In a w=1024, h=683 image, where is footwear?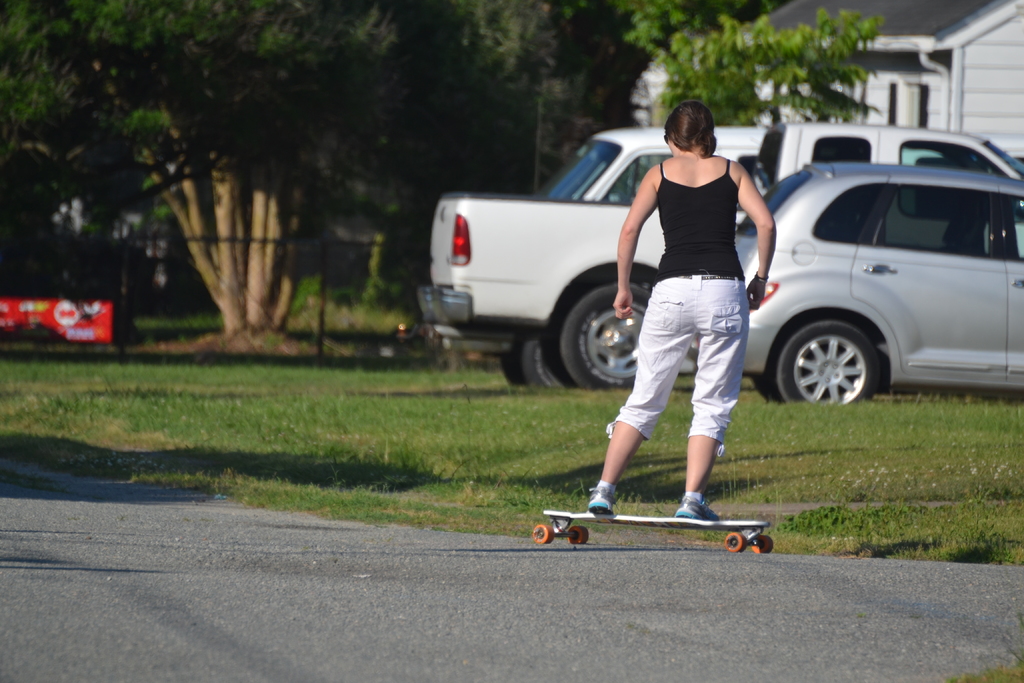
(x1=582, y1=478, x2=619, y2=519).
